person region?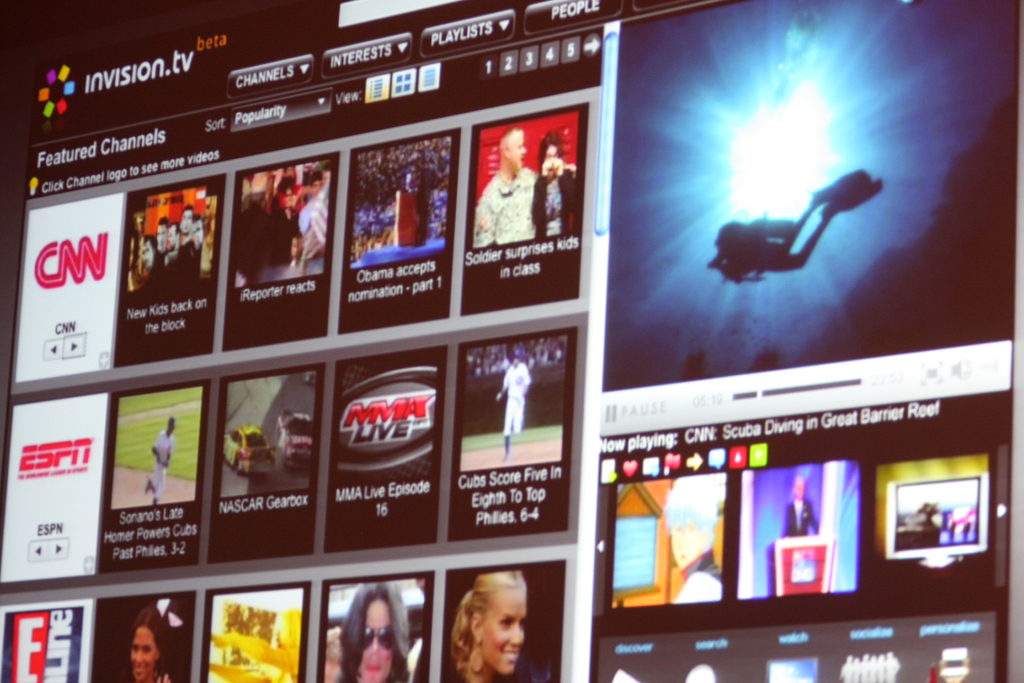
116/602/174/681
